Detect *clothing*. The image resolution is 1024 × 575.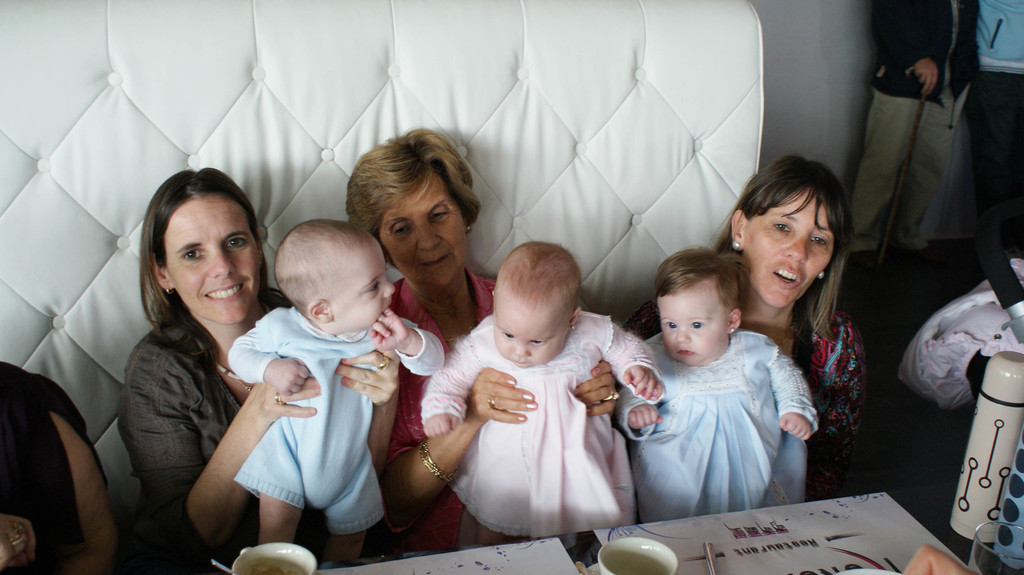
left=740, top=312, right=888, bottom=498.
